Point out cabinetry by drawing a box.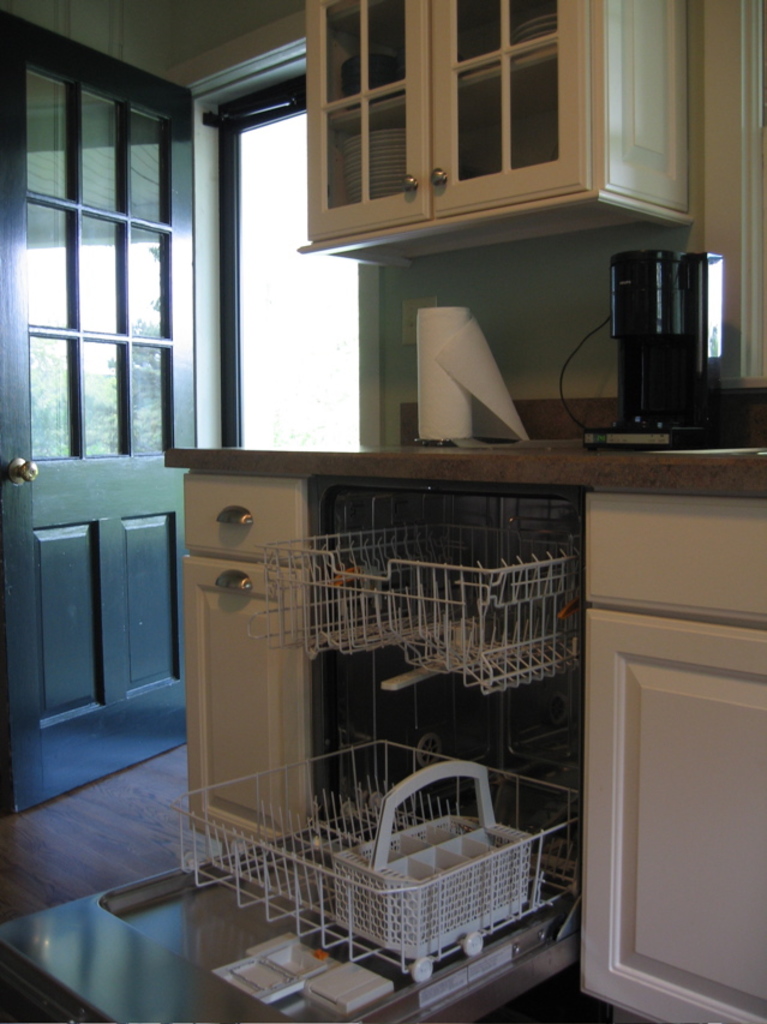
[x1=311, y1=0, x2=599, y2=233].
